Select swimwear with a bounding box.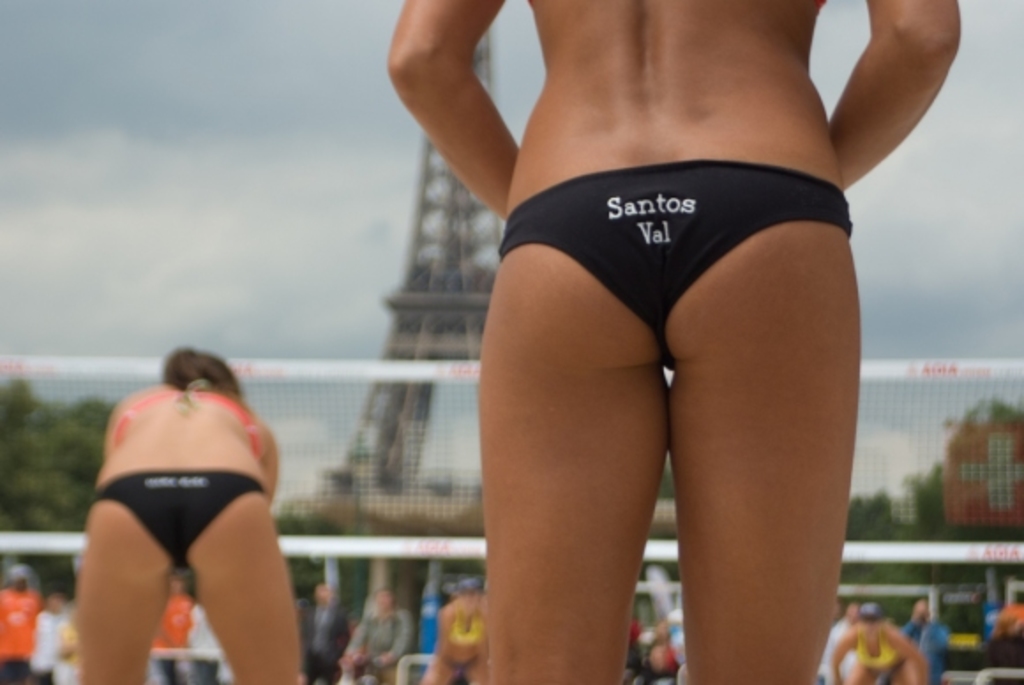
<box>92,473,274,567</box>.
